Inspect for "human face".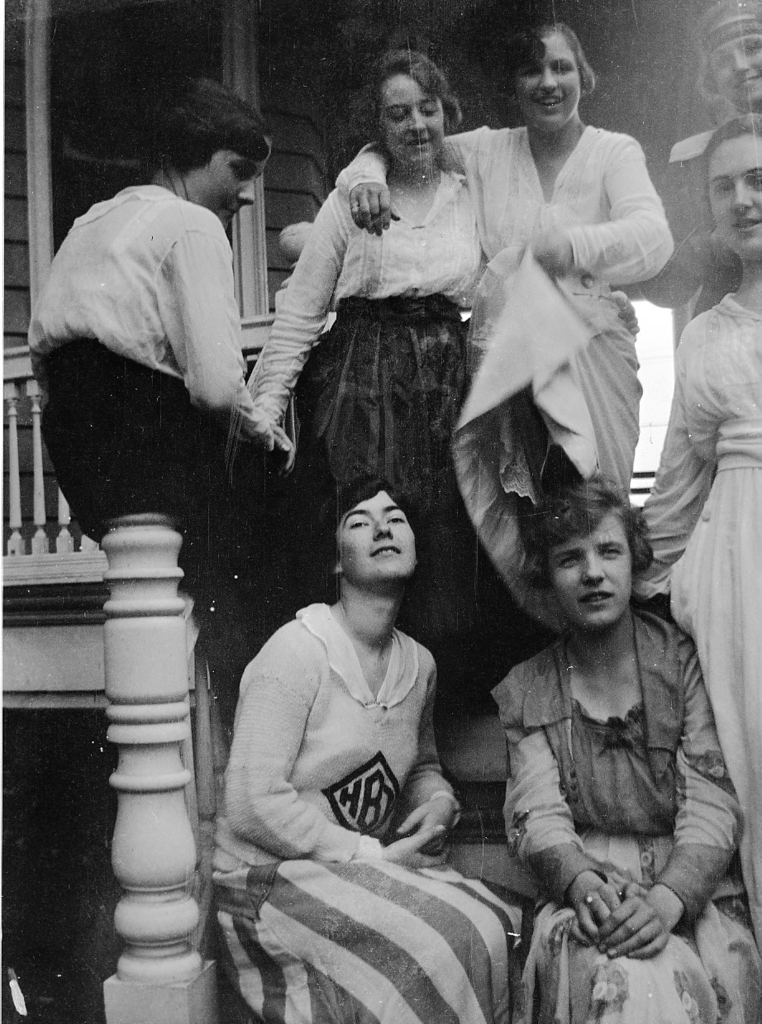
Inspection: [x1=335, y1=485, x2=416, y2=583].
